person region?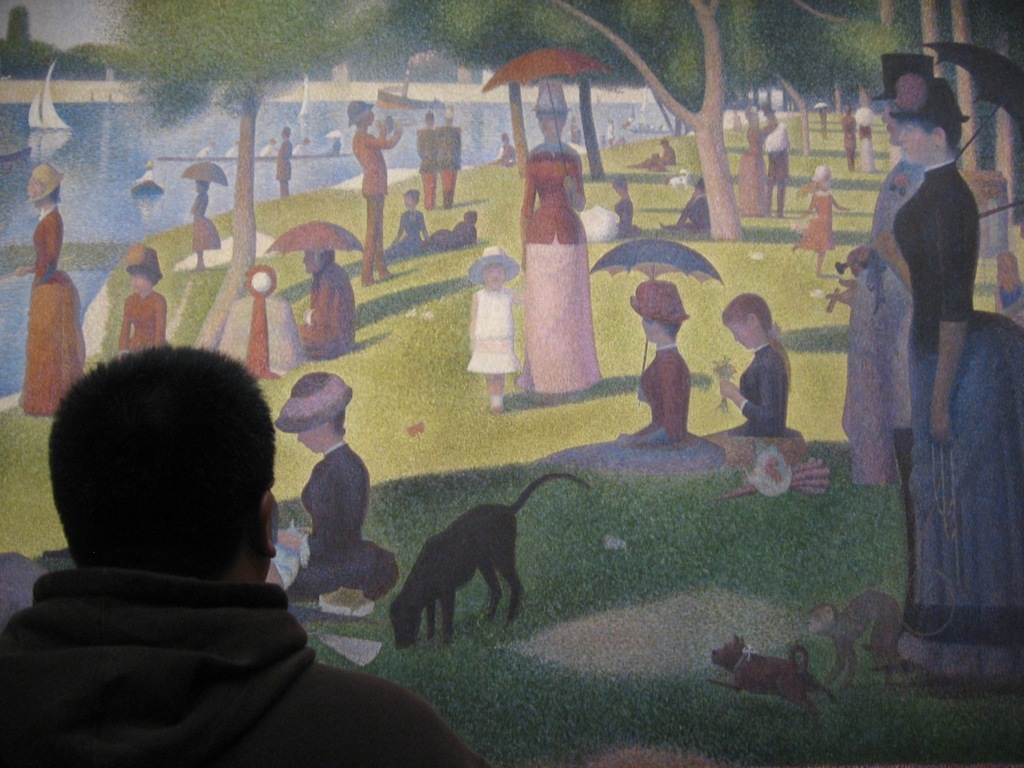
{"x1": 664, "y1": 143, "x2": 678, "y2": 169}
